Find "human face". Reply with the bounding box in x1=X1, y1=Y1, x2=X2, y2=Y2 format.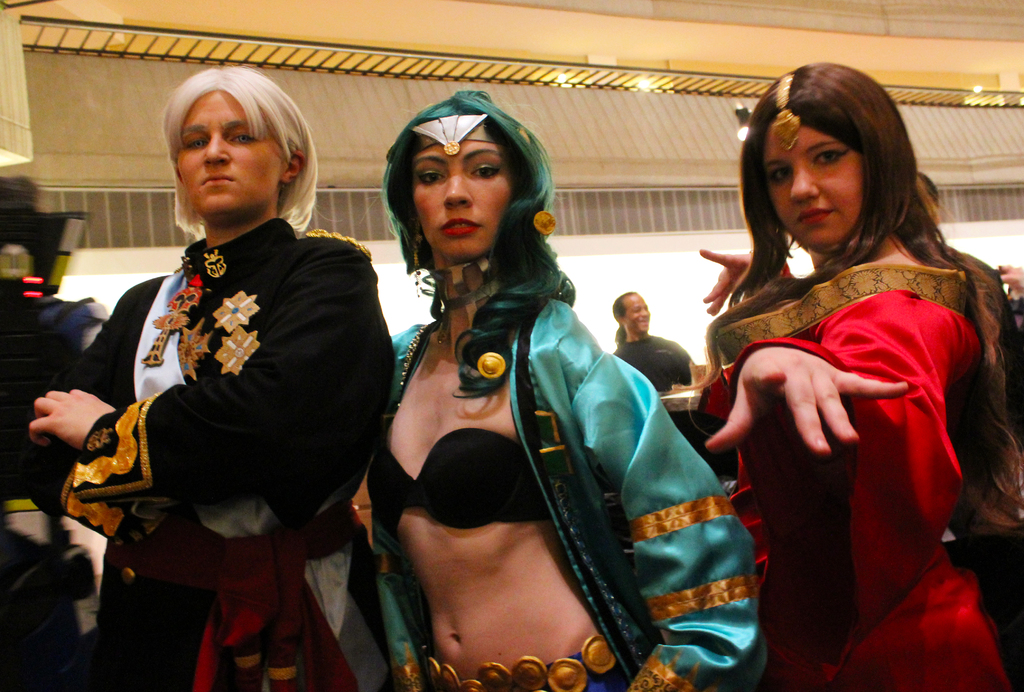
x1=764, y1=117, x2=862, y2=248.
